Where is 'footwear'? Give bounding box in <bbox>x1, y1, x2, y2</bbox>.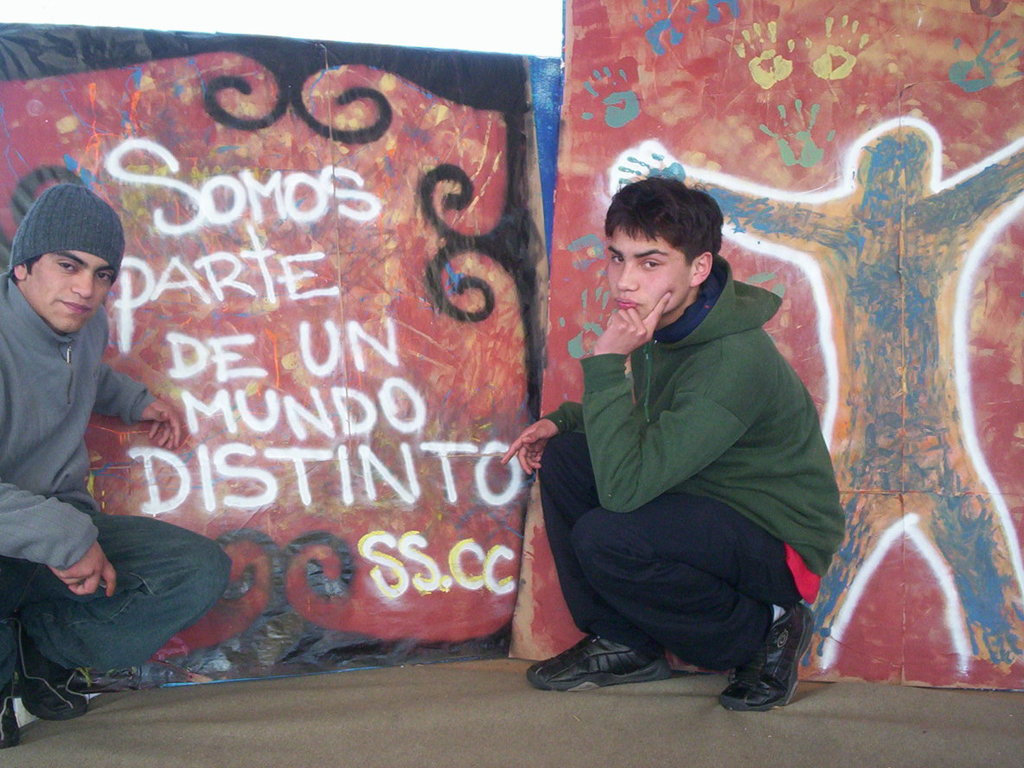
<bbox>0, 675, 38, 746</bbox>.
